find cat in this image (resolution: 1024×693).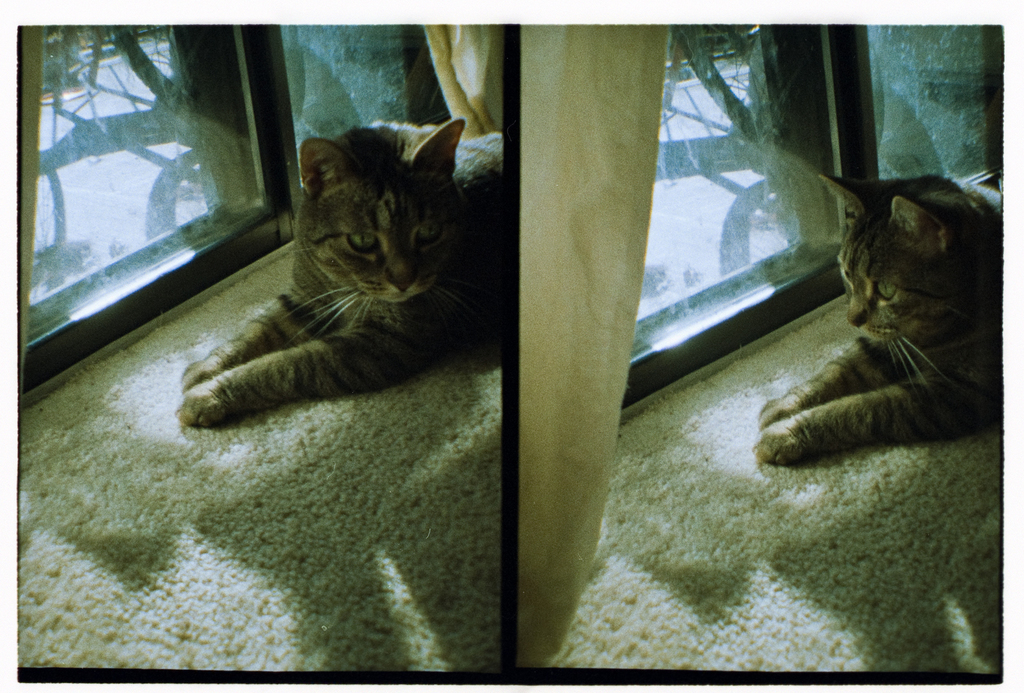
{"left": 753, "top": 173, "right": 1004, "bottom": 466}.
